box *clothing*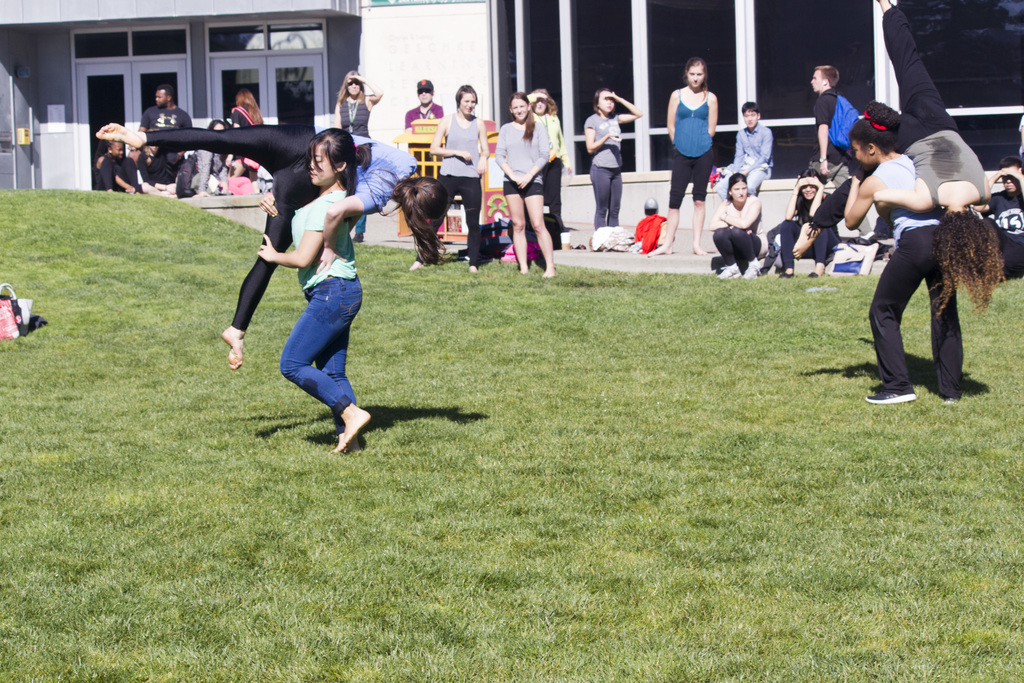
Rect(715, 122, 771, 206)
